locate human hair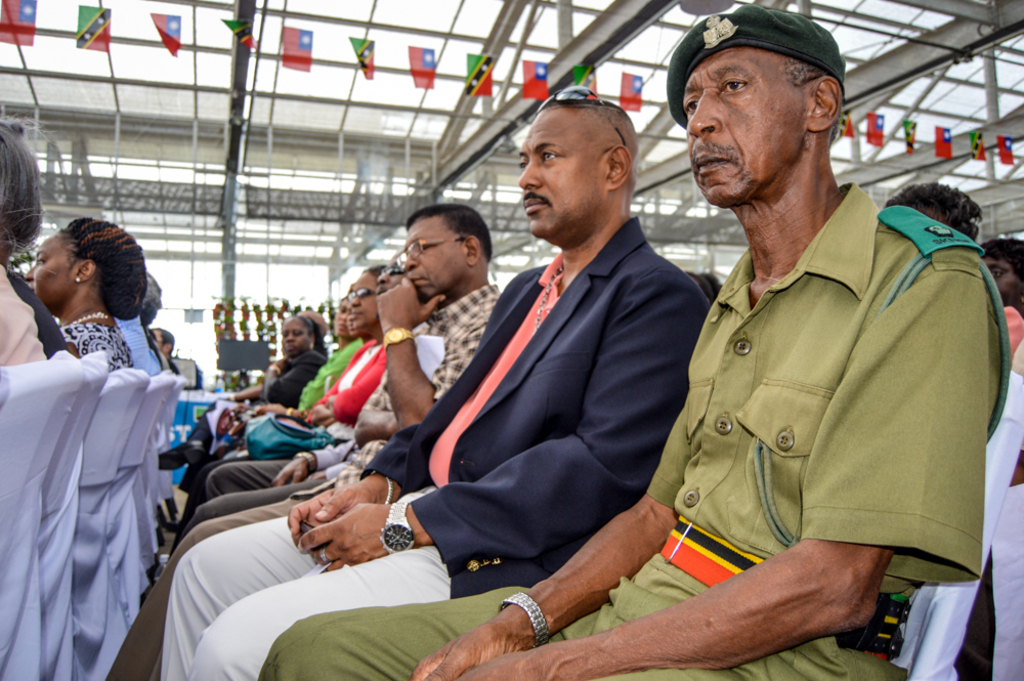
{"x1": 977, "y1": 240, "x2": 1023, "y2": 287}
